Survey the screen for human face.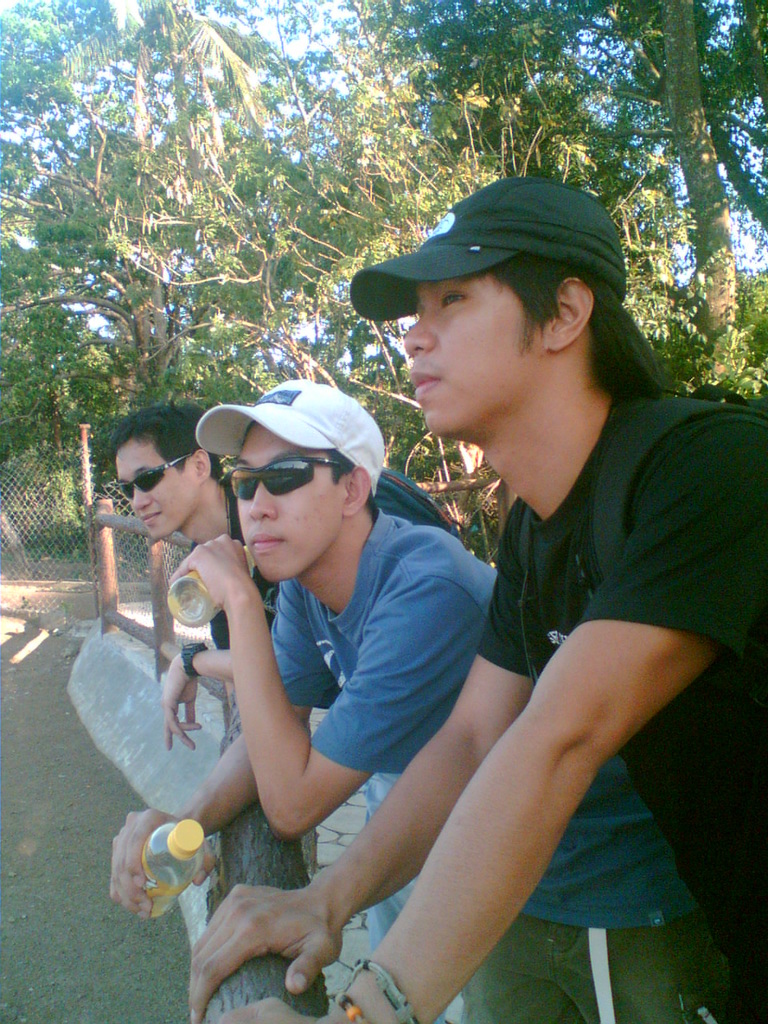
Survey found: l=238, t=422, r=341, b=583.
